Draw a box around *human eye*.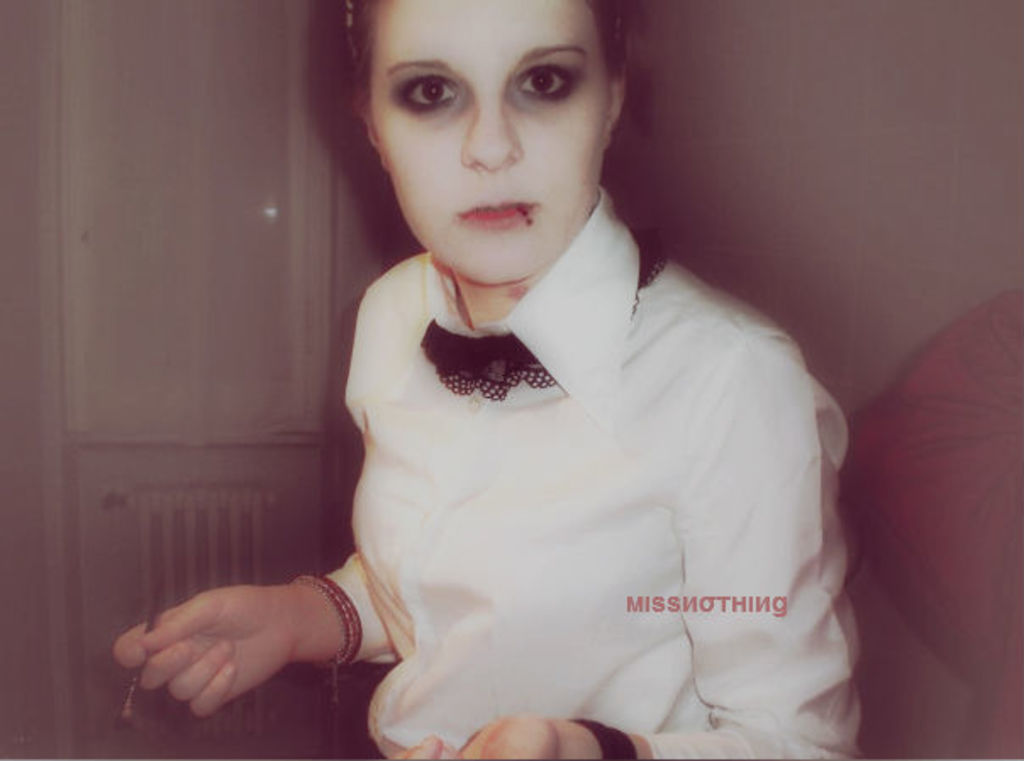
locate(505, 47, 600, 107).
